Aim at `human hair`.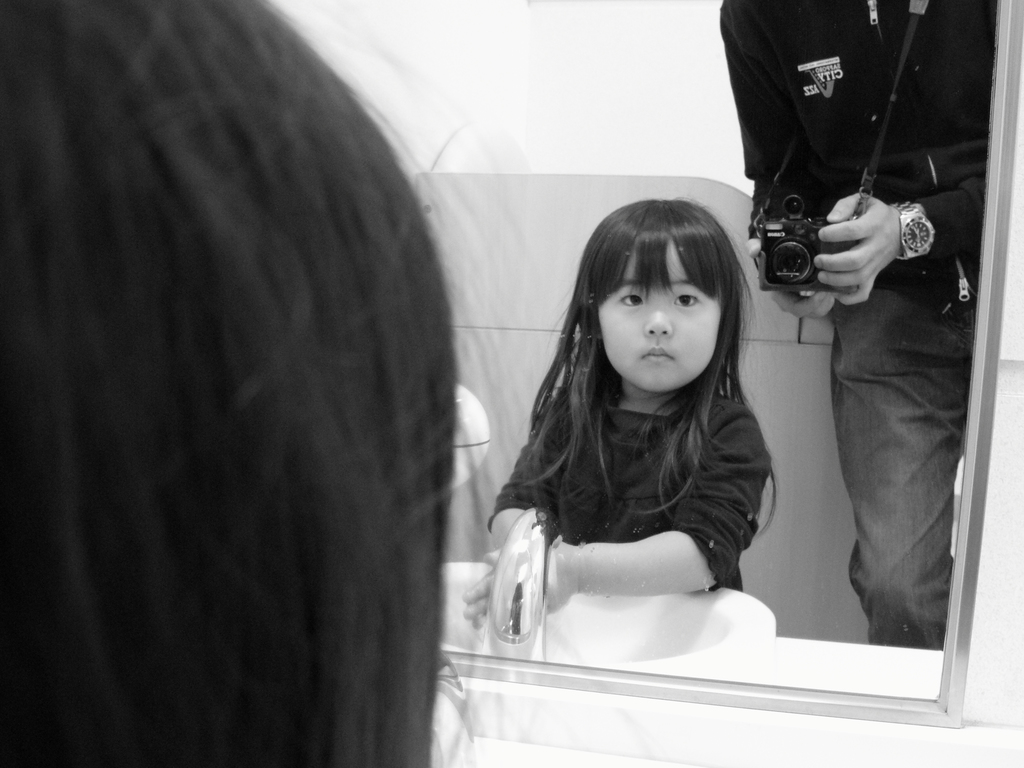
Aimed at (x1=500, y1=206, x2=778, y2=562).
